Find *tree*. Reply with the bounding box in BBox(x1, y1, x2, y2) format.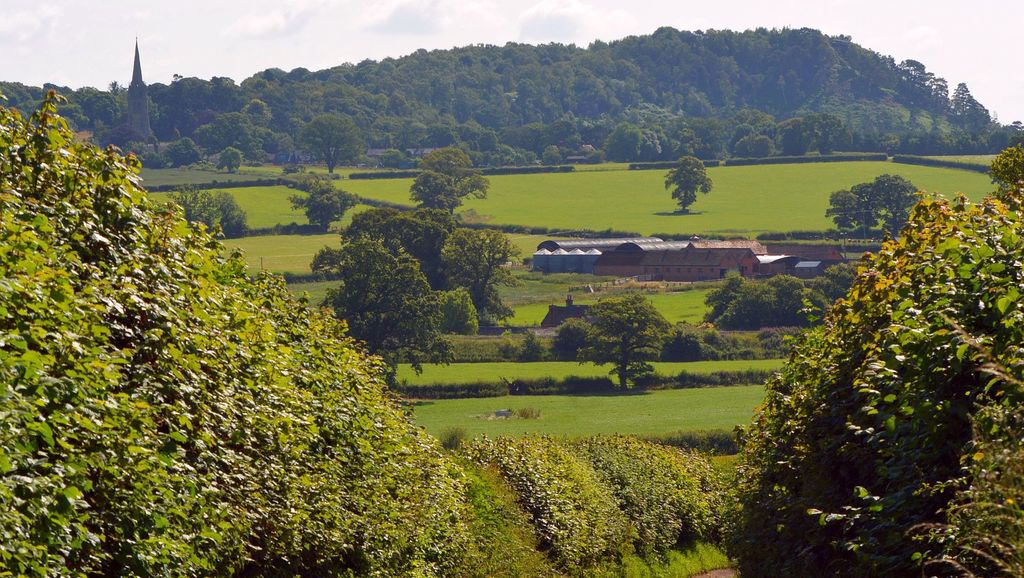
BBox(667, 159, 709, 205).
